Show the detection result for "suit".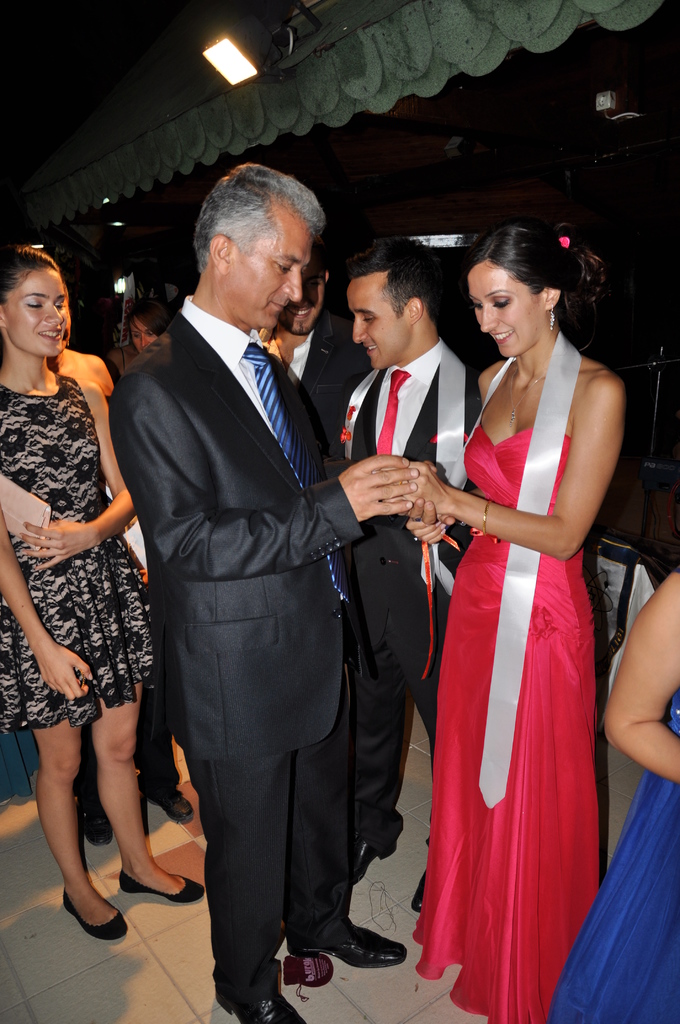
(left=270, top=333, right=368, bottom=463).
